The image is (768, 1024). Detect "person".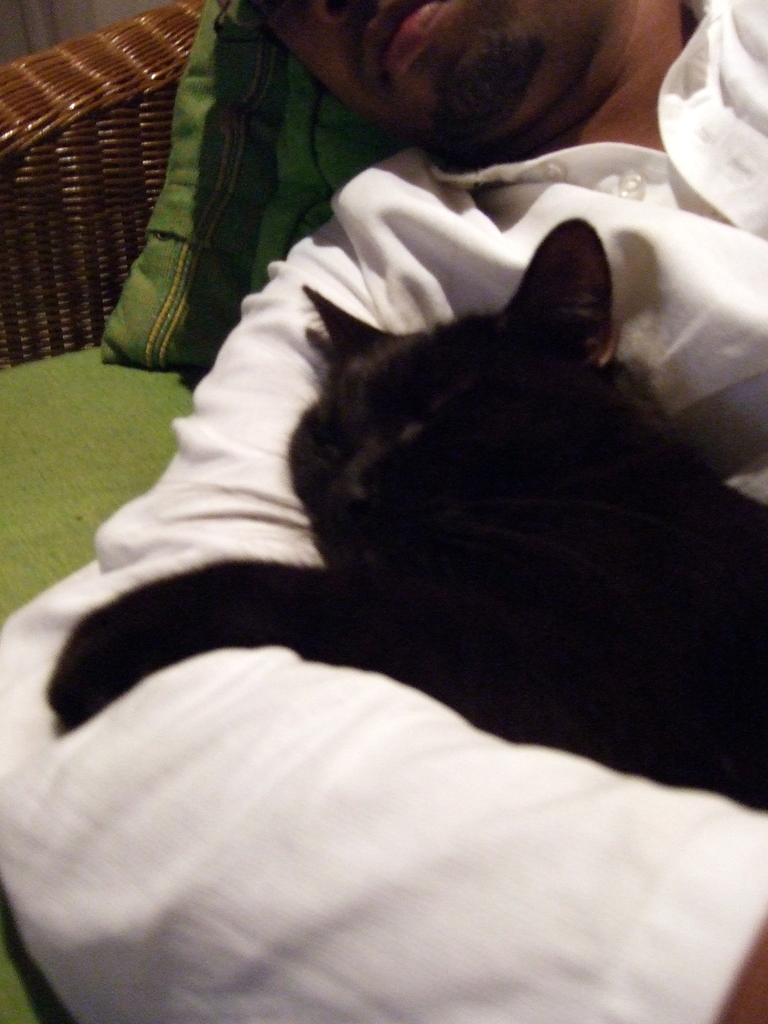
Detection: x1=0, y1=0, x2=766, y2=1023.
